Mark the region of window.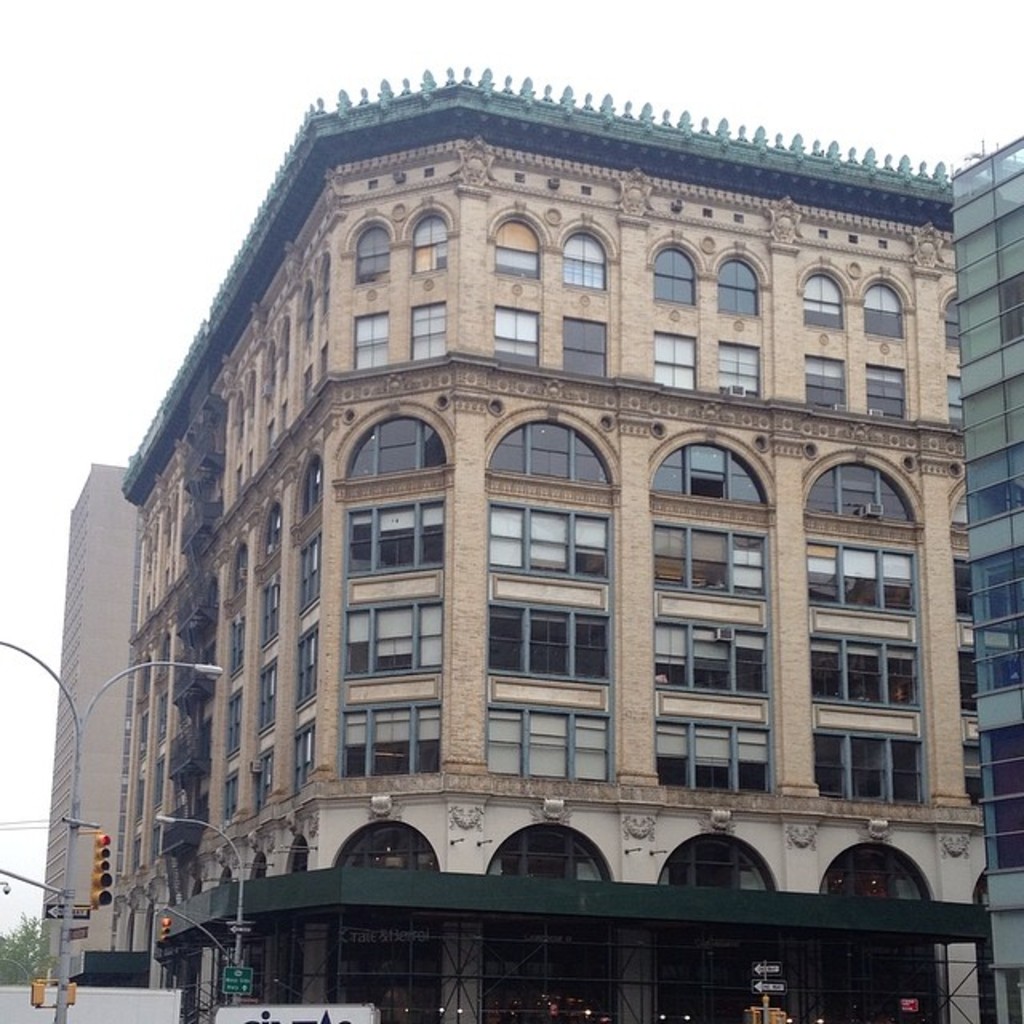
Region: box=[808, 458, 917, 526].
